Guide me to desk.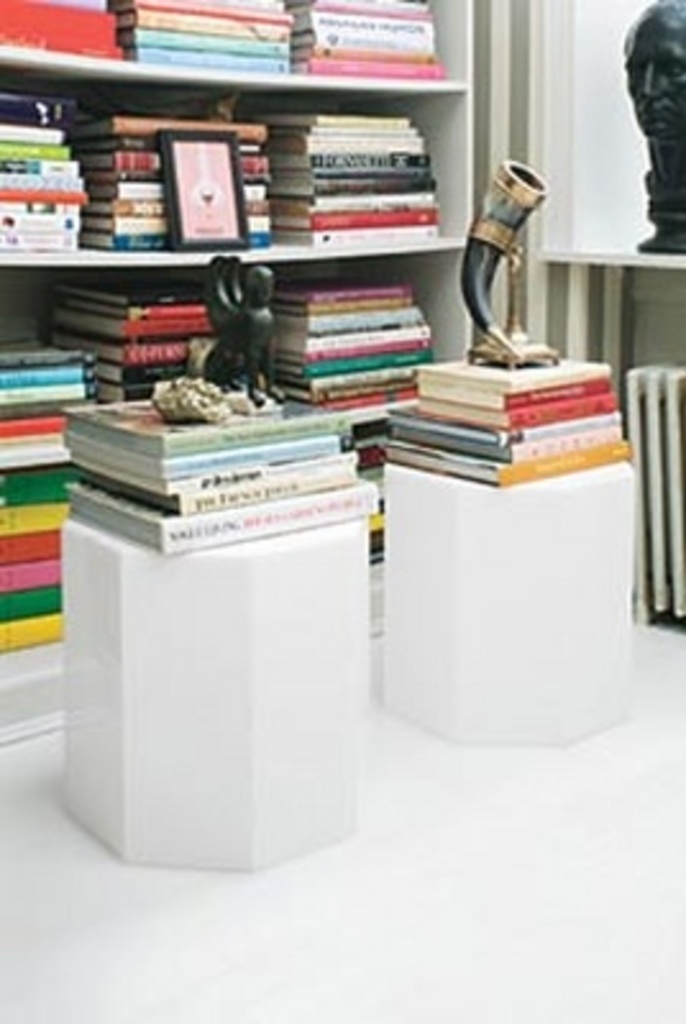
Guidance: 0,545,683,1021.
